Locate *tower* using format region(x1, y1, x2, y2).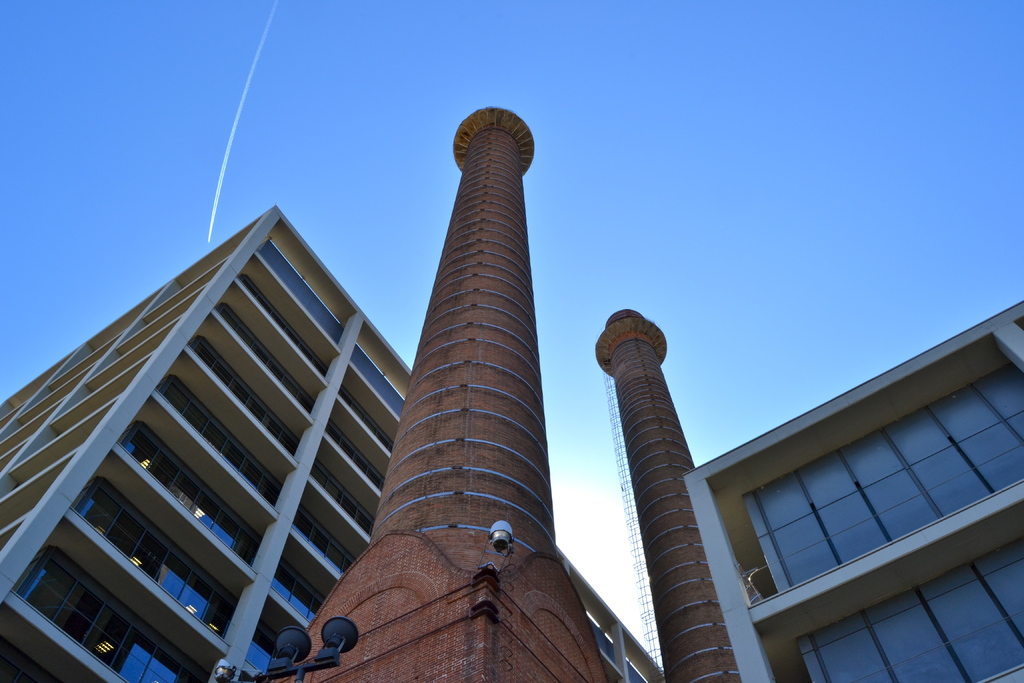
region(0, 205, 665, 682).
